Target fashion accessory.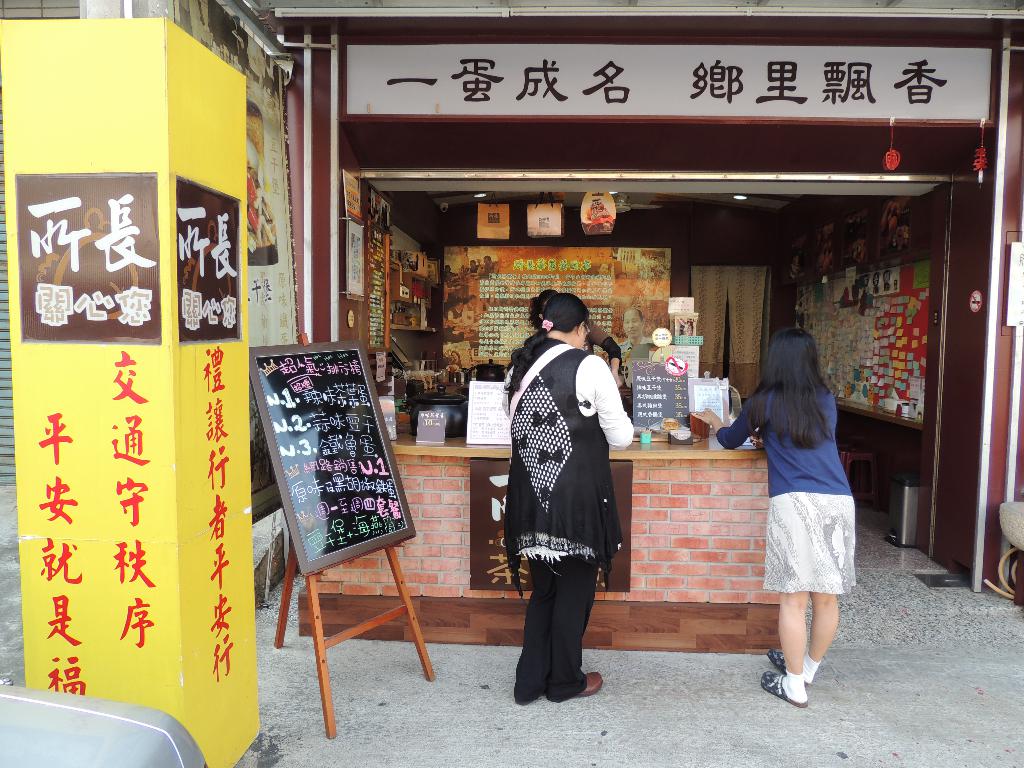
Target region: <bbox>541, 318, 555, 335</bbox>.
